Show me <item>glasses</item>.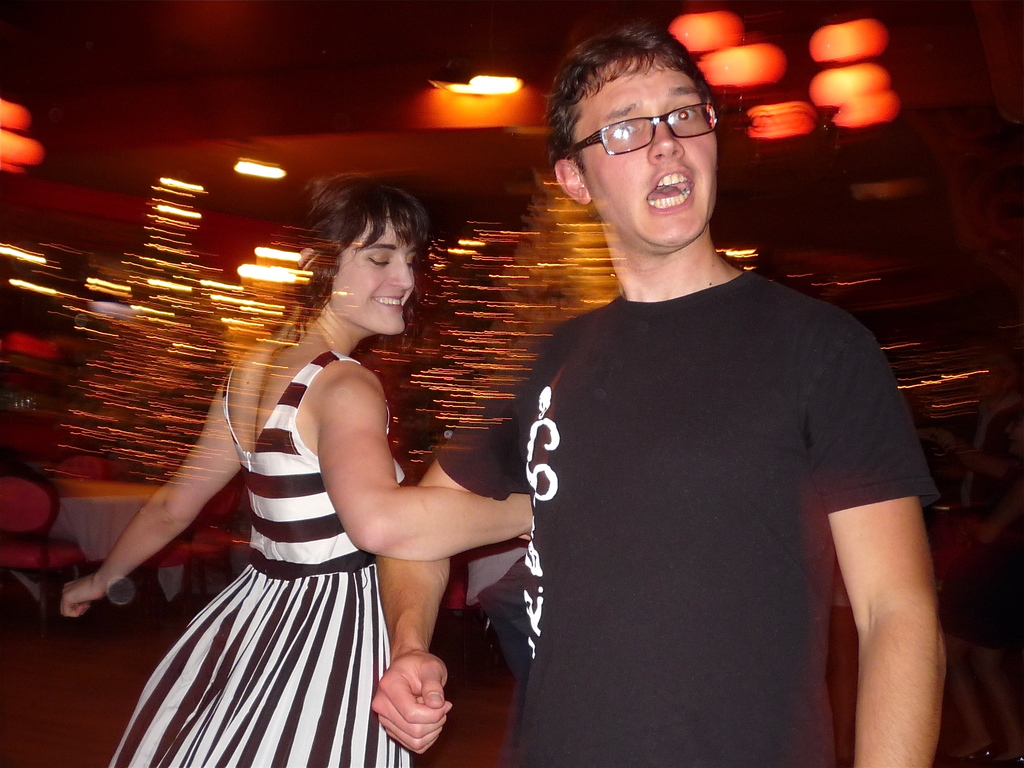
<item>glasses</item> is here: {"x1": 580, "y1": 95, "x2": 732, "y2": 147}.
